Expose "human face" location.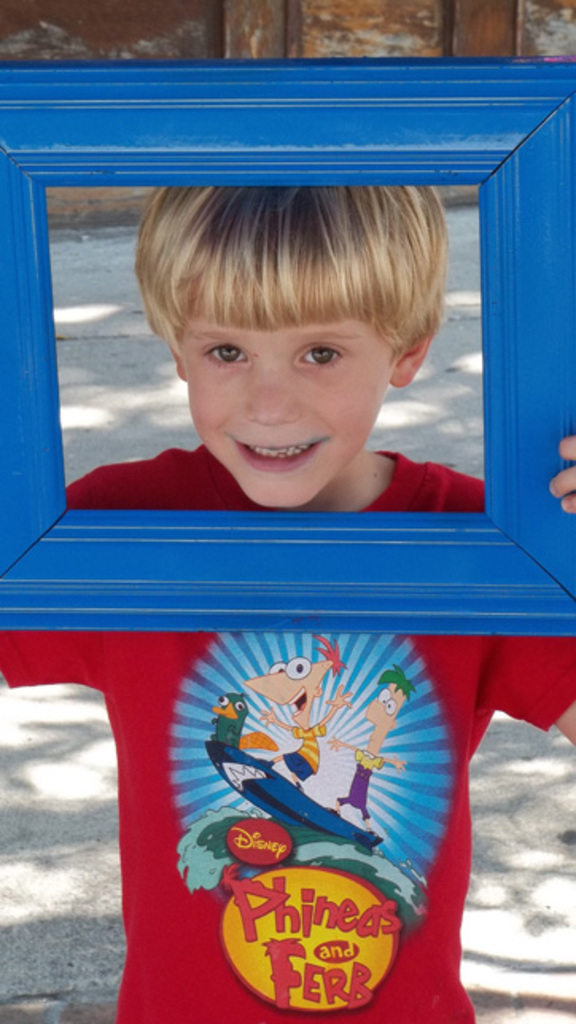
Exposed at bbox=(180, 311, 395, 510).
